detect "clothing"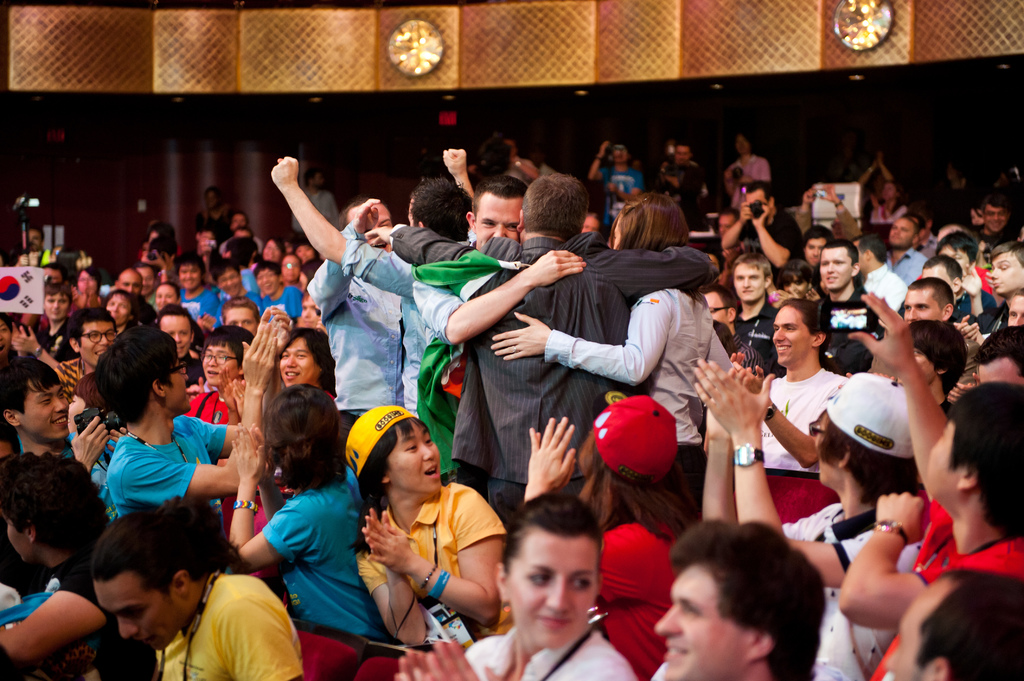
rect(874, 487, 1023, 672)
